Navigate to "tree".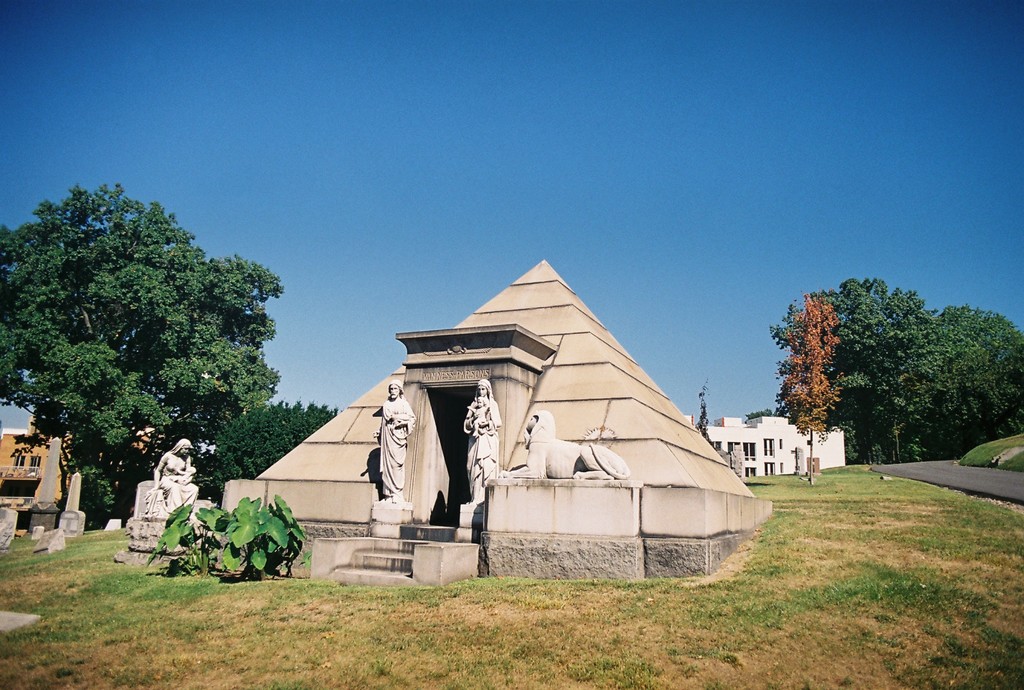
Navigation target: box=[7, 171, 287, 530].
